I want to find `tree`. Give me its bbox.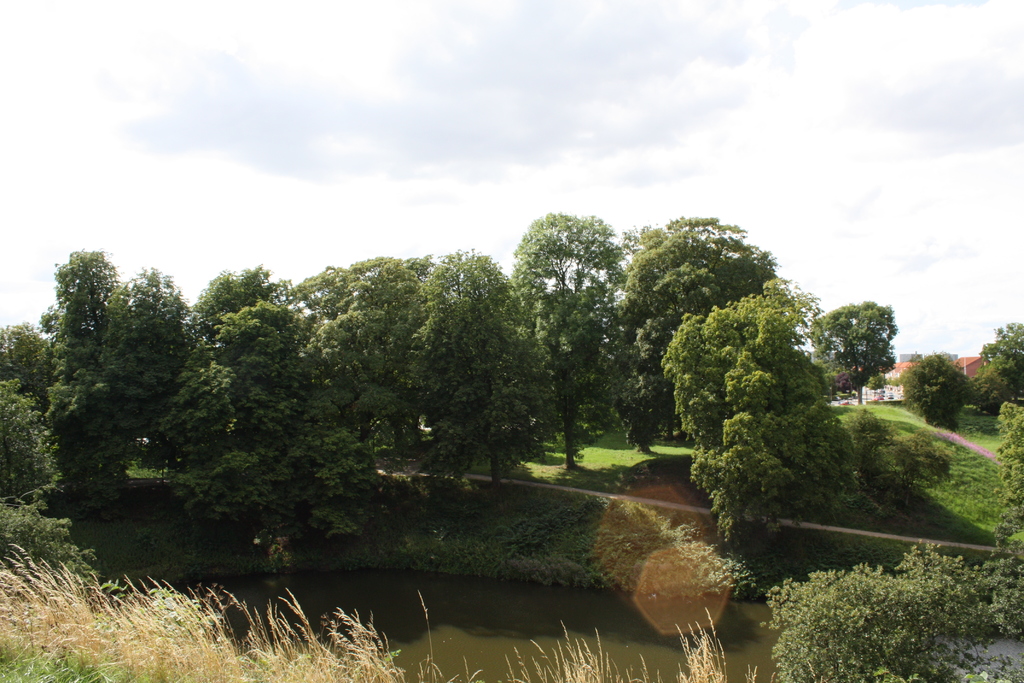
box(319, 260, 443, 450).
